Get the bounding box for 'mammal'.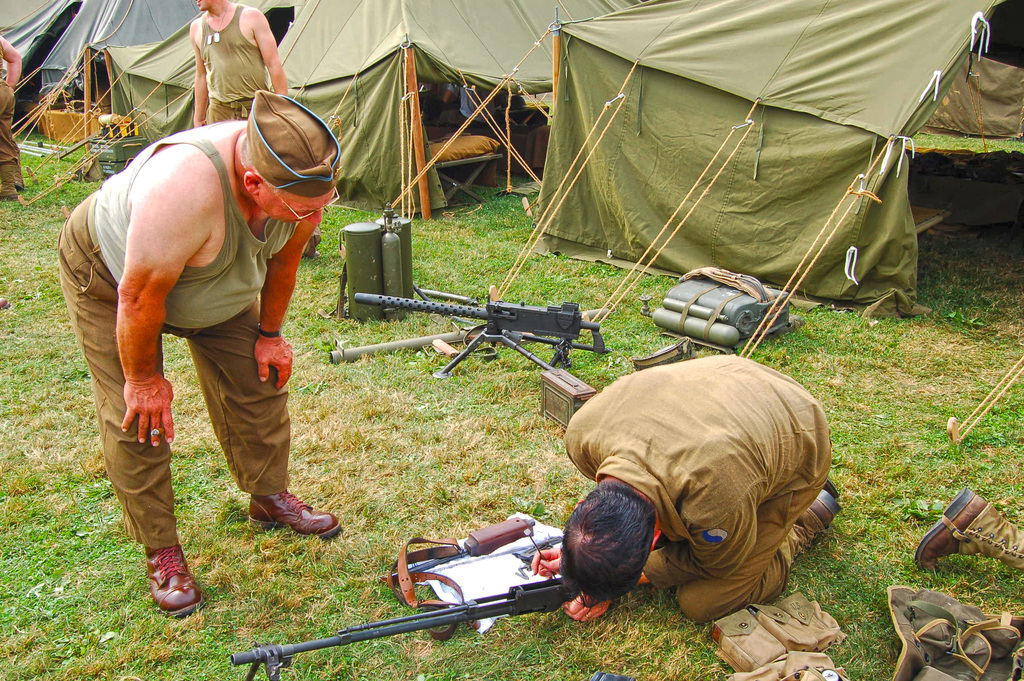
left=0, top=29, right=20, bottom=203.
